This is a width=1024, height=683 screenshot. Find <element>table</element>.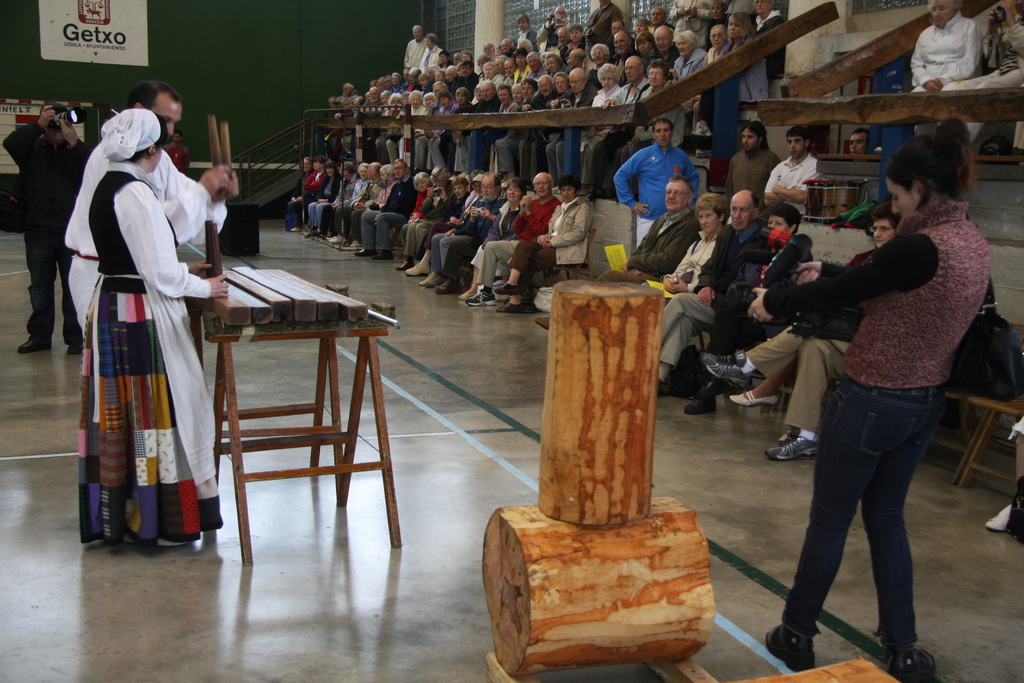
Bounding box: {"left": 189, "top": 277, "right": 407, "bottom": 536}.
